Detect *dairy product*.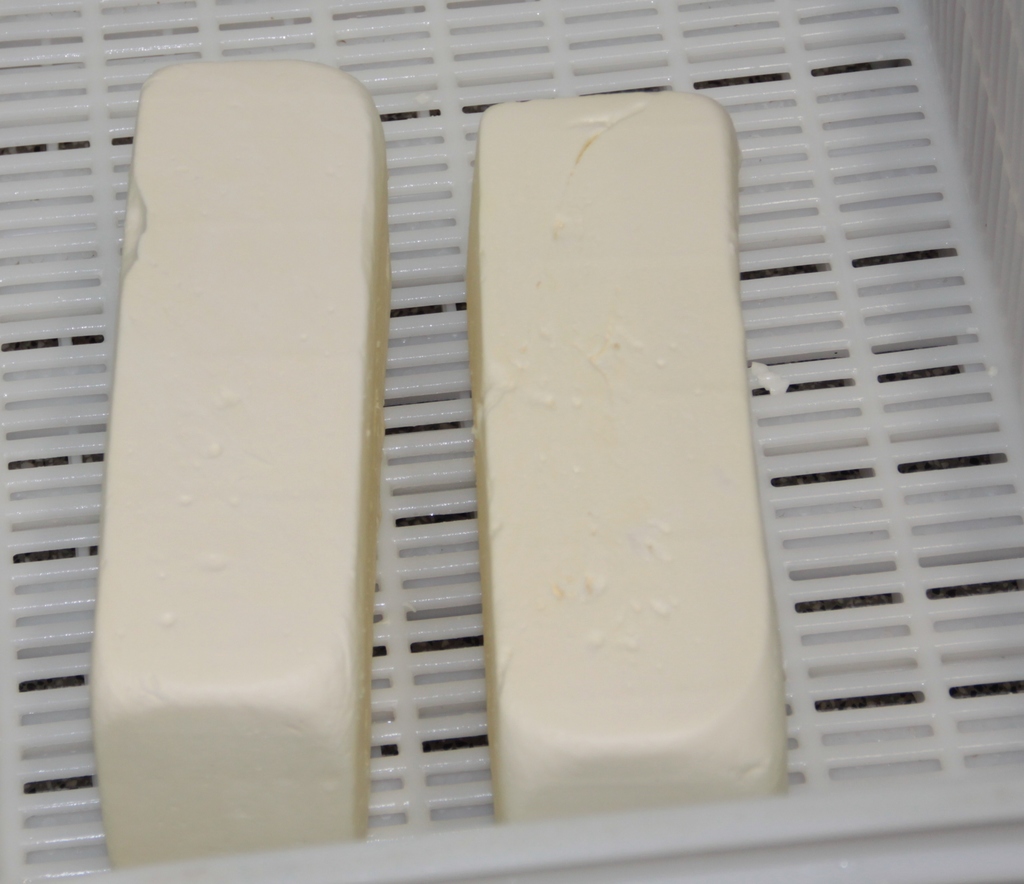
Detected at detection(445, 88, 808, 848).
